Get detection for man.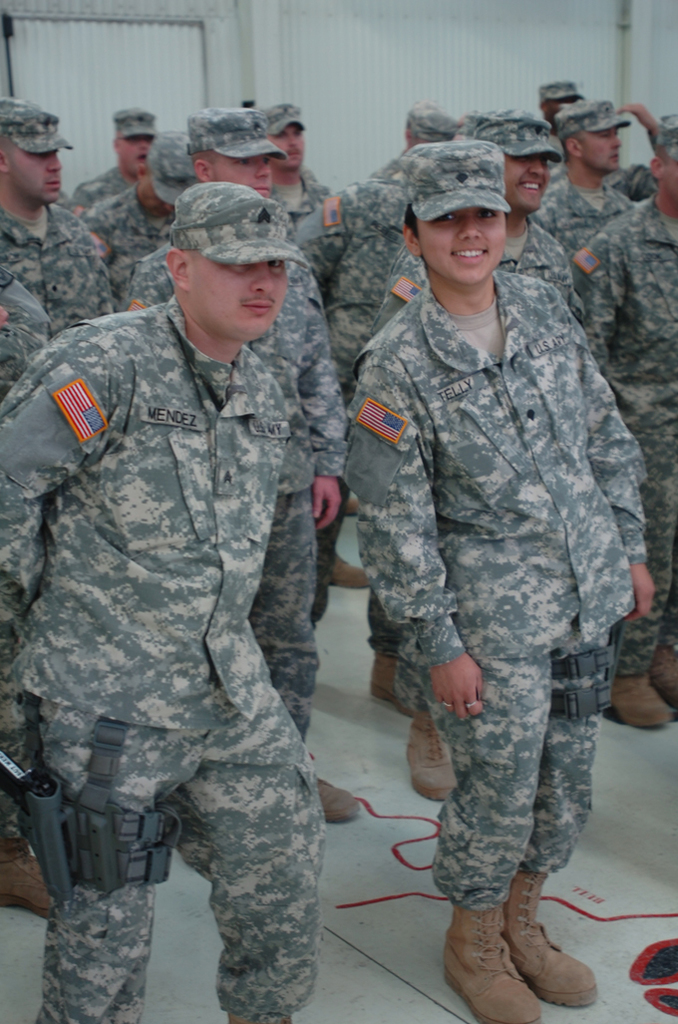
Detection: (x1=393, y1=113, x2=588, y2=808).
